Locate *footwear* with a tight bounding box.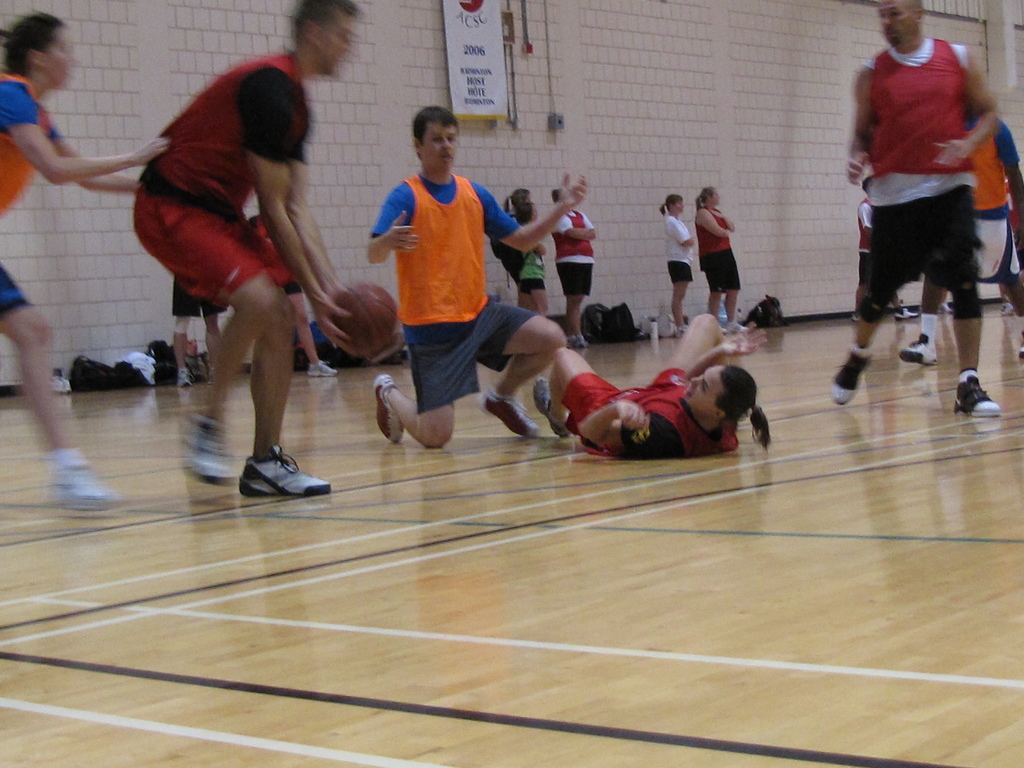
x1=181, y1=431, x2=241, y2=490.
